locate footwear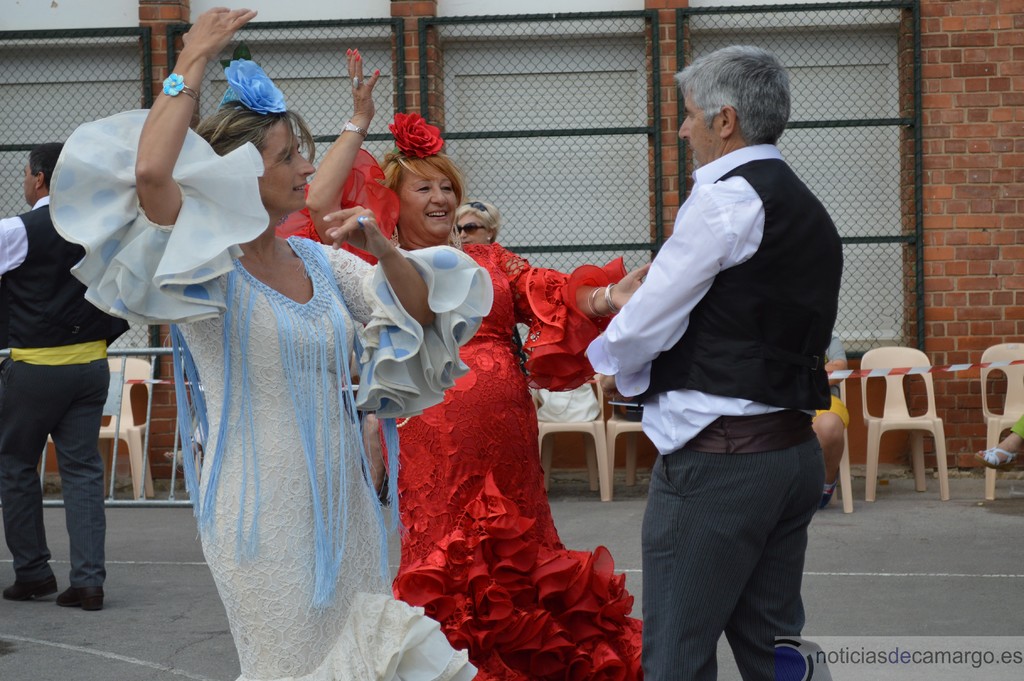
region(55, 585, 104, 609)
